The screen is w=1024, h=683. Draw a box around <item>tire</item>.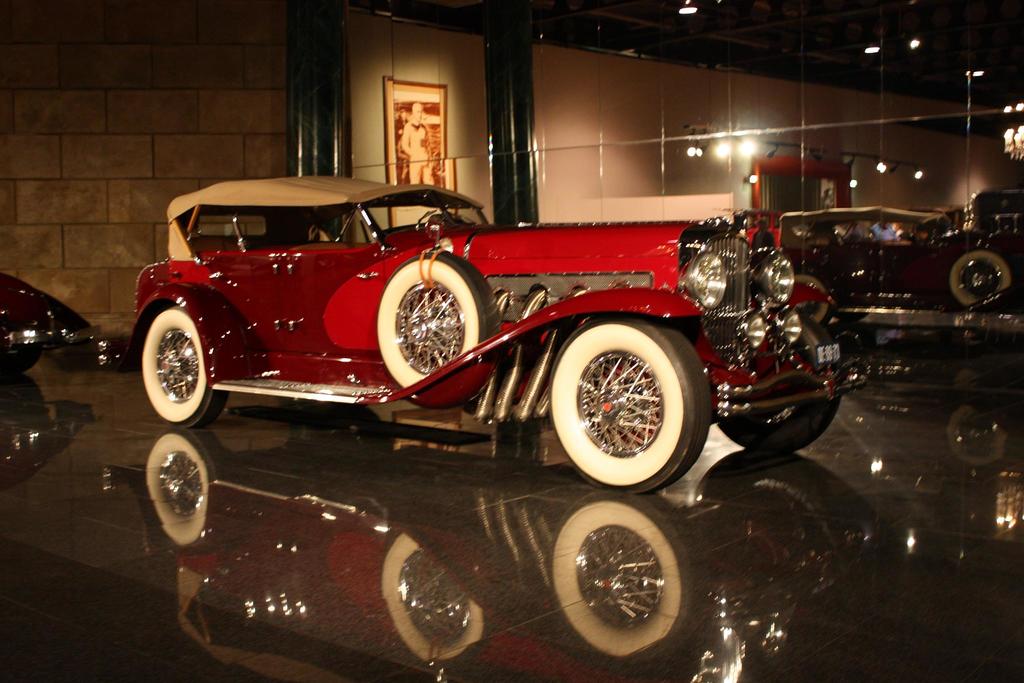
<box>947,243,1020,309</box>.
